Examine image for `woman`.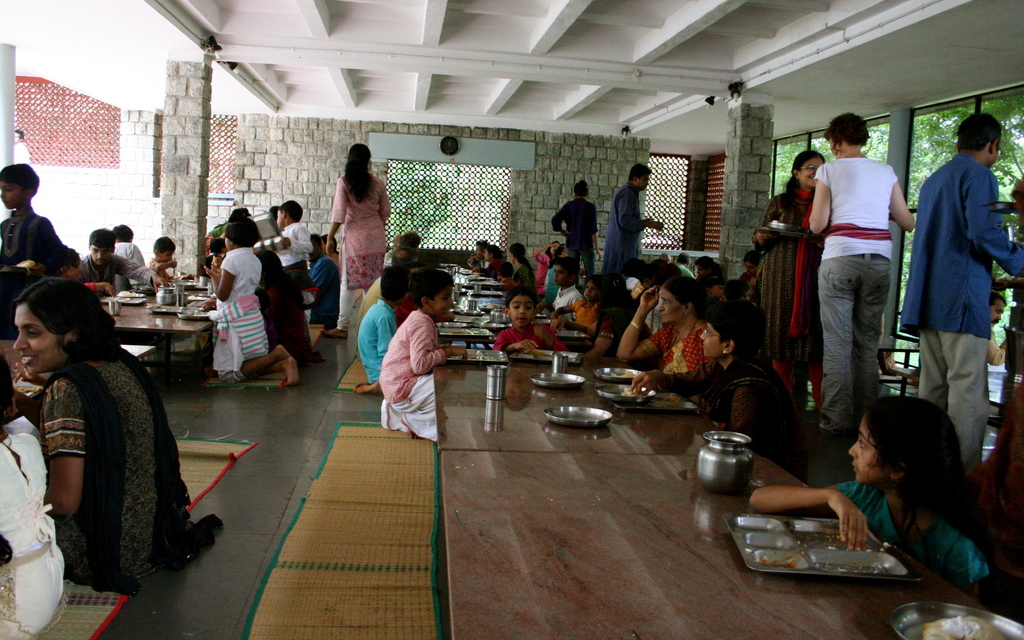
Examination result: [x1=13, y1=277, x2=227, y2=611].
